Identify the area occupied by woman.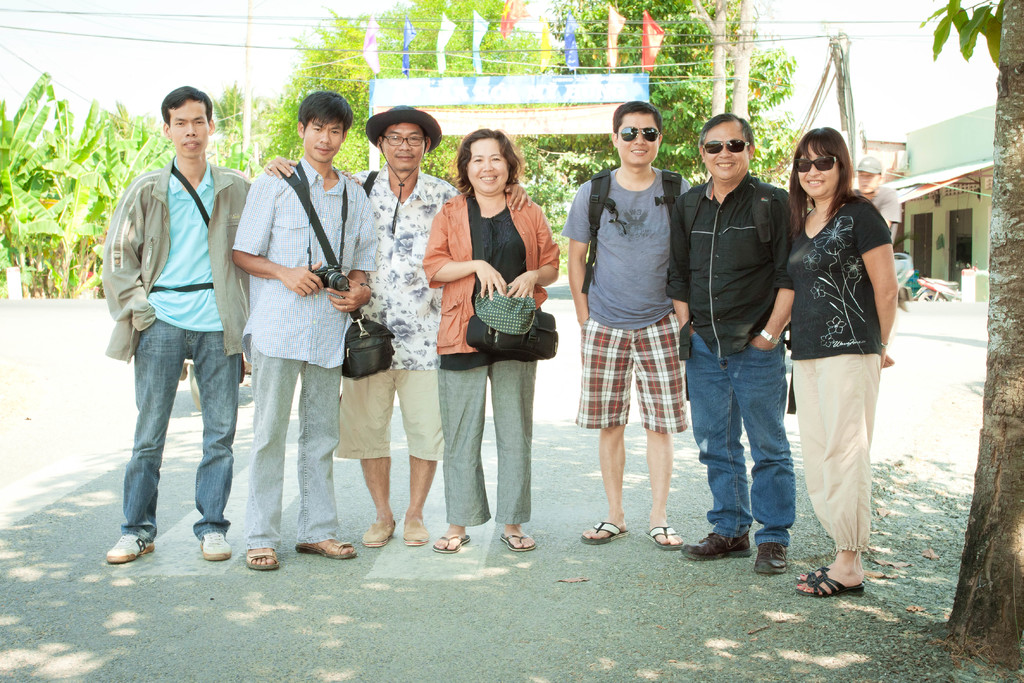
Area: bbox=(414, 132, 563, 555).
